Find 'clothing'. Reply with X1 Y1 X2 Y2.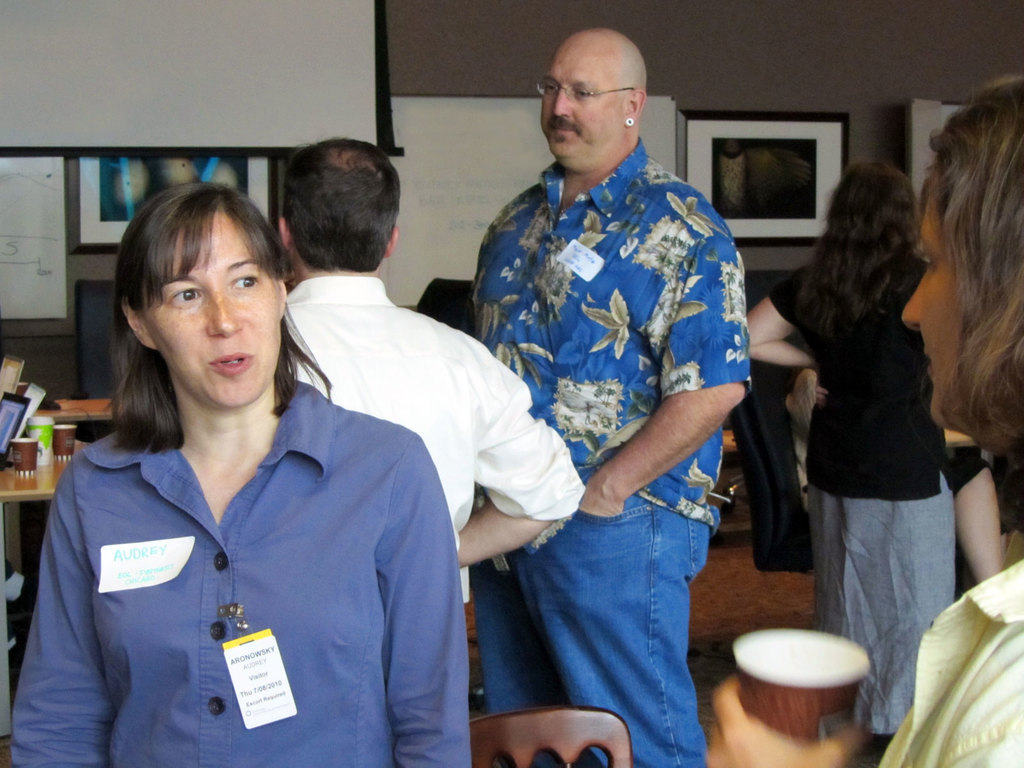
0 370 482 755.
